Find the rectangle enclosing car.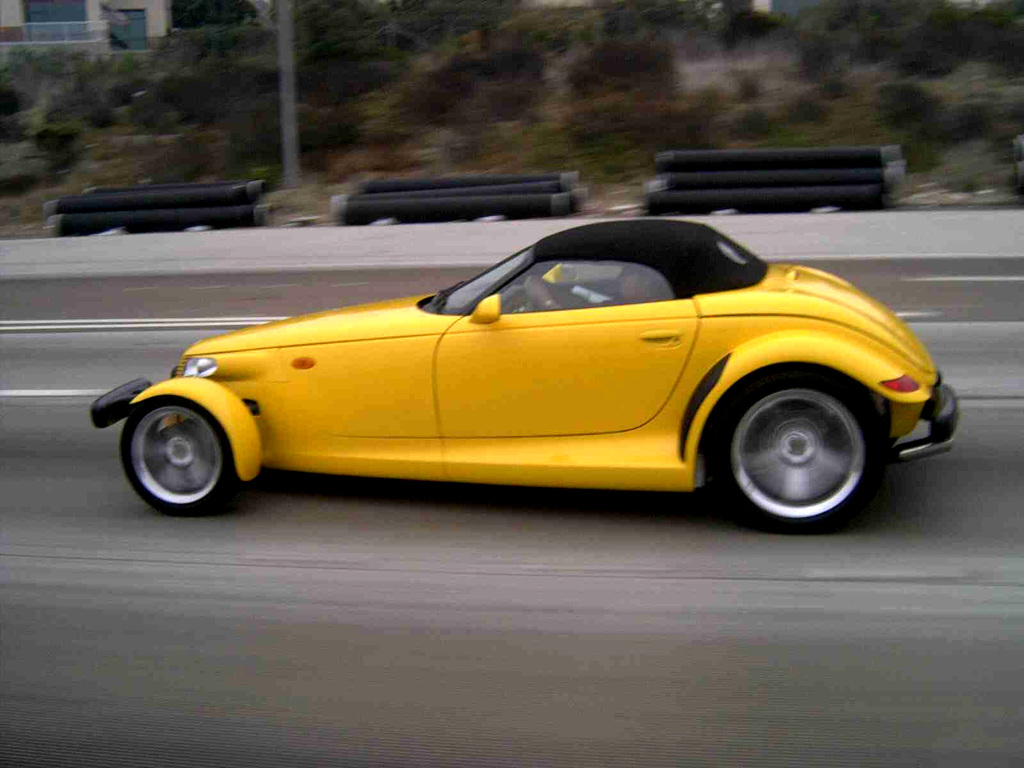
[left=51, top=191, right=969, bottom=534].
